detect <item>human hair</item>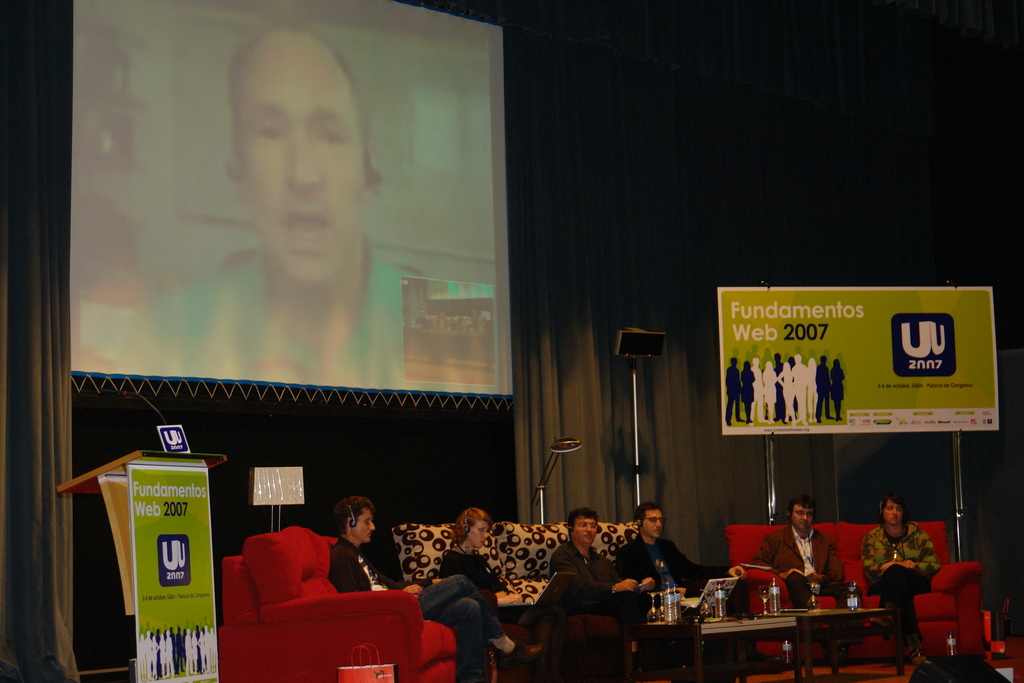
340, 499, 371, 529
